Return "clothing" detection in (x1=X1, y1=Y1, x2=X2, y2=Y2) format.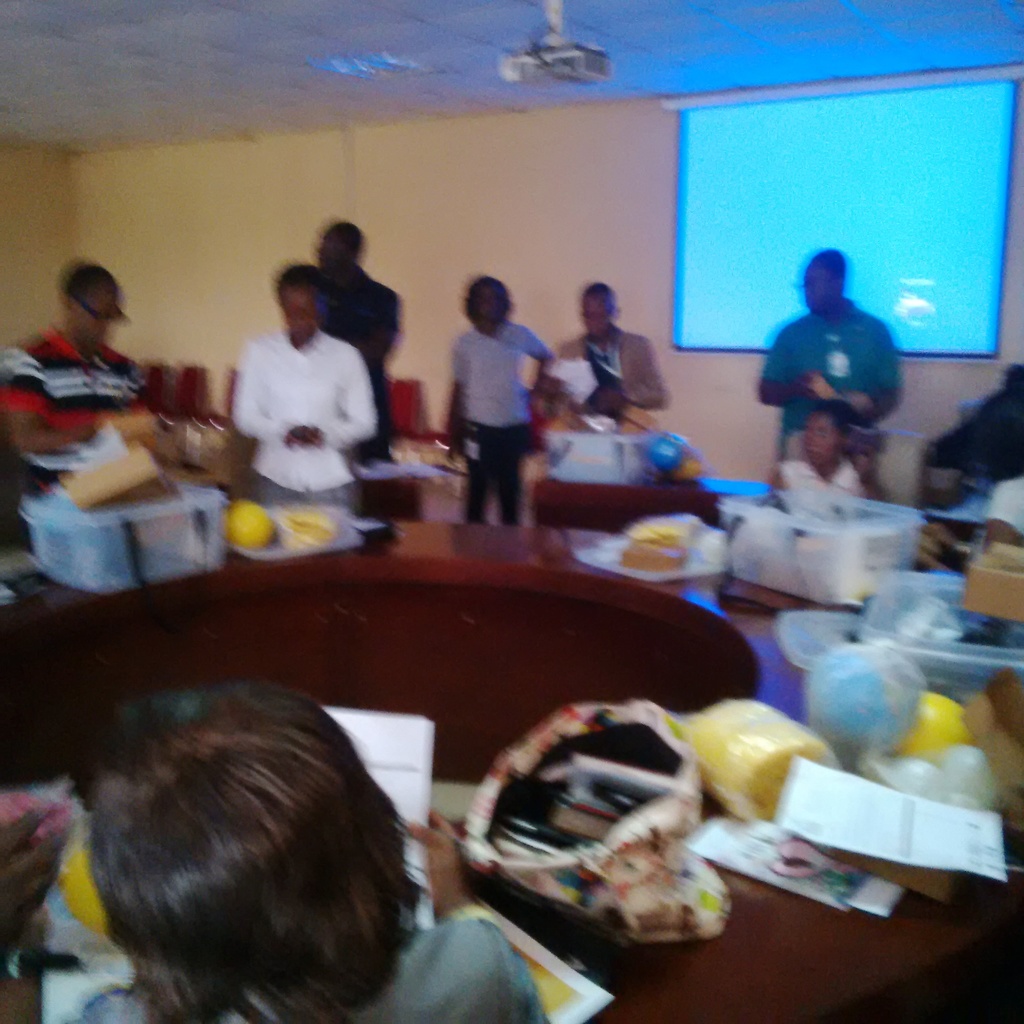
(x1=310, y1=270, x2=410, y2=461).
